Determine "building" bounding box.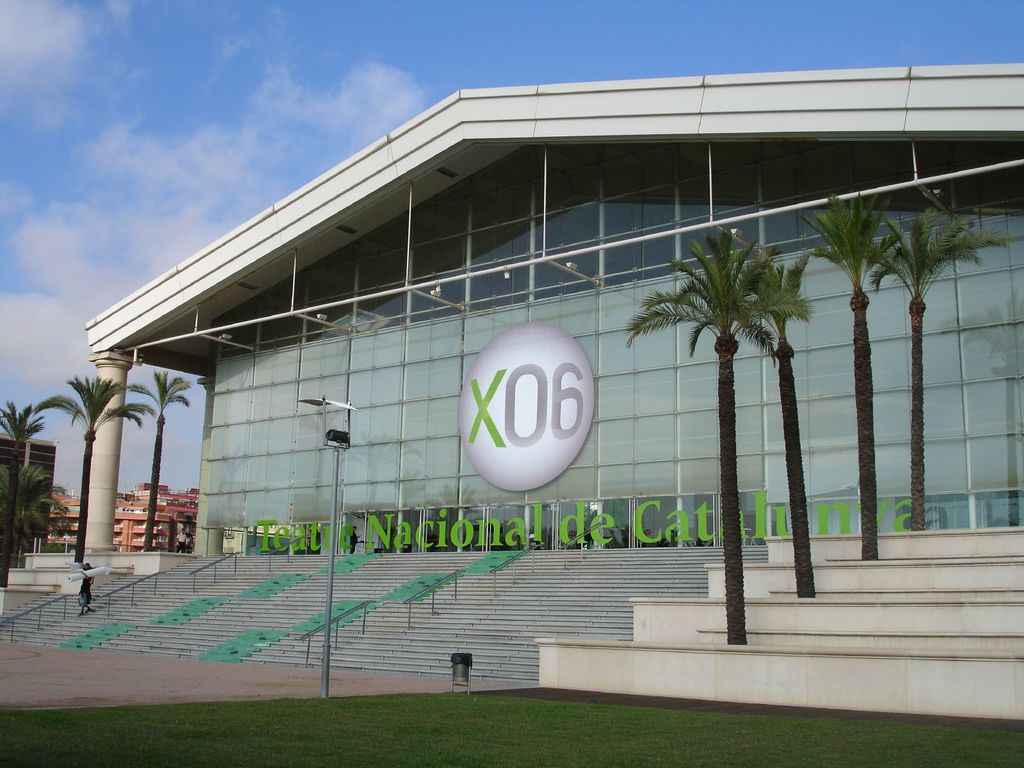
Determined: 0,430,59,573.
